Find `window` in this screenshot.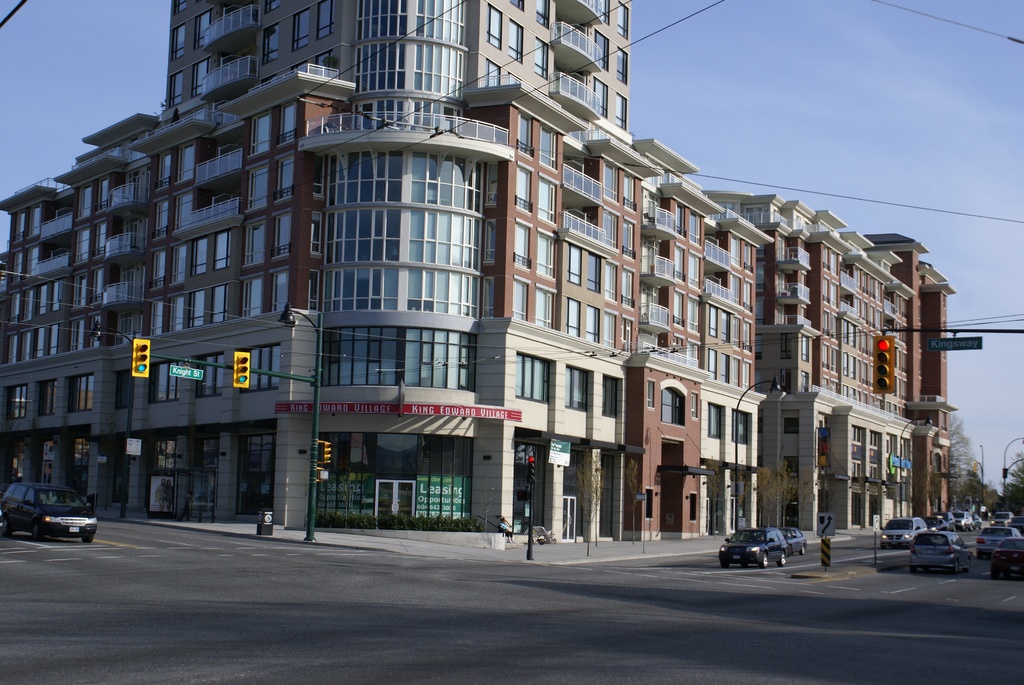
The bounding box for `window` is bbox=(789, 455, 799, 478).
